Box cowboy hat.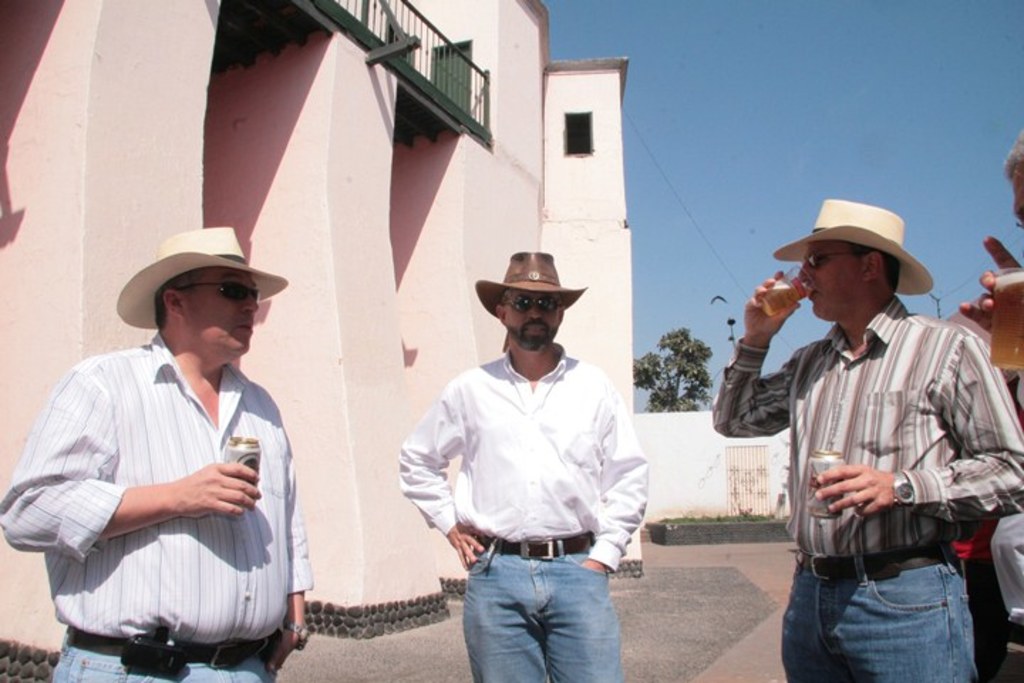
112:228:290:333.
